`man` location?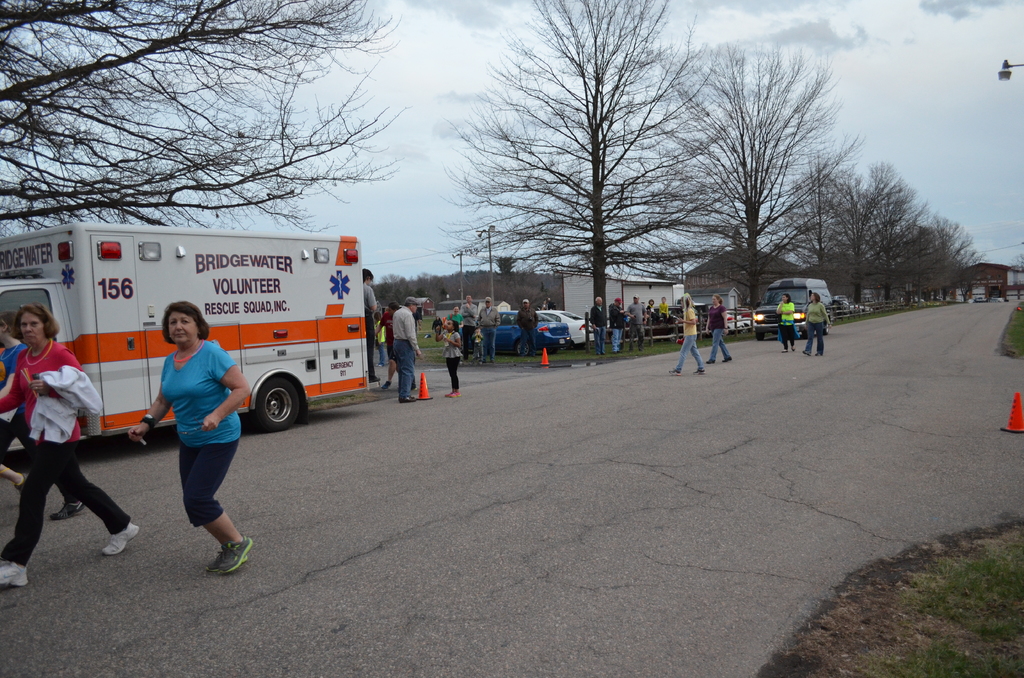
Rect(460, 294, 476, 365)
